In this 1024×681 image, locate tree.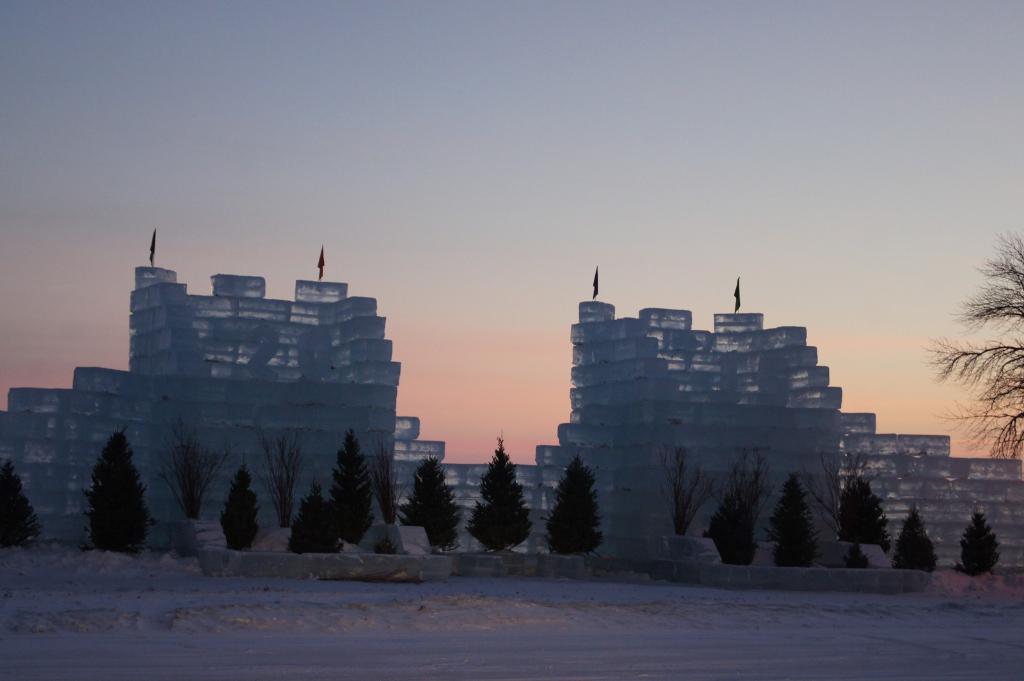
Bounding box: 961, 512, 1004, 577.
